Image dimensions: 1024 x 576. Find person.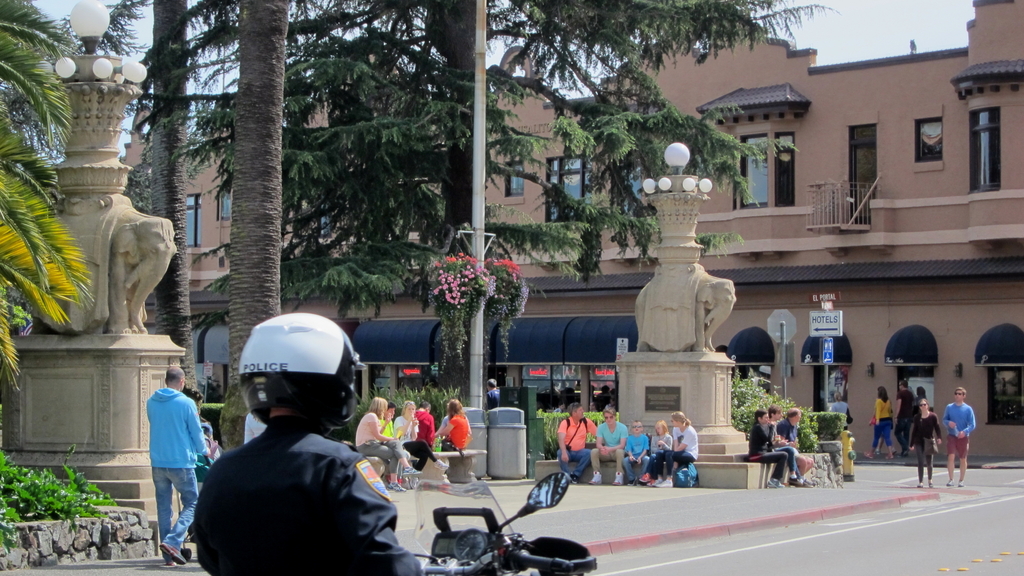
left=658, top=410, right=701, bottom=490.
